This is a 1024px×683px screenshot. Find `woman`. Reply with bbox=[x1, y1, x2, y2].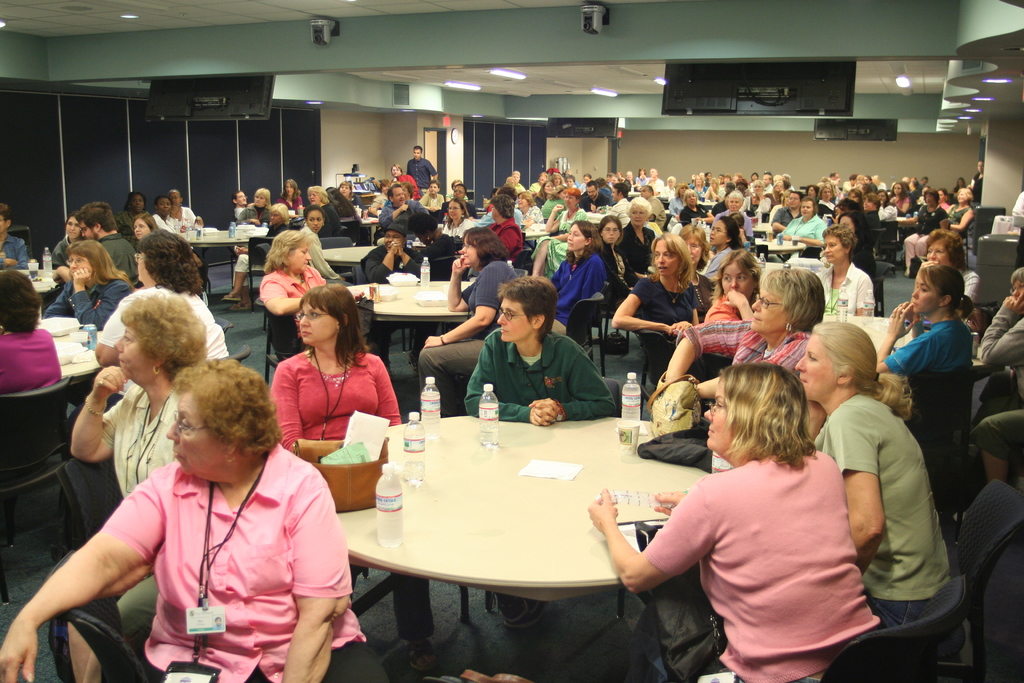
bbox=[844, 188, 860, 204].
